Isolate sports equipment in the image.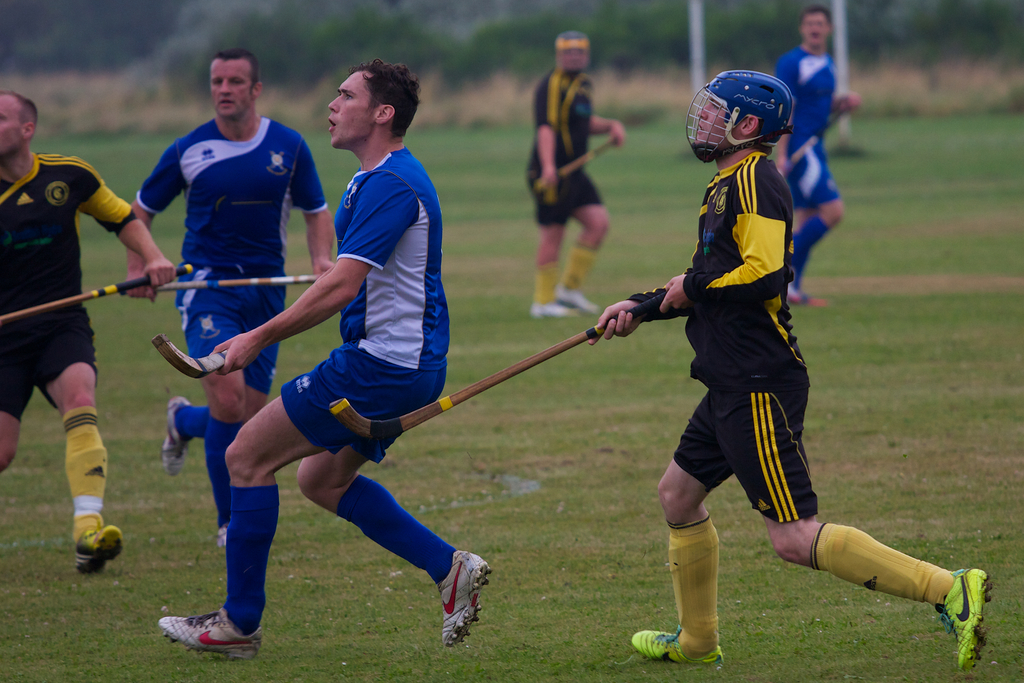
Isolated region: l=531, t=131, r=616, b=194.
